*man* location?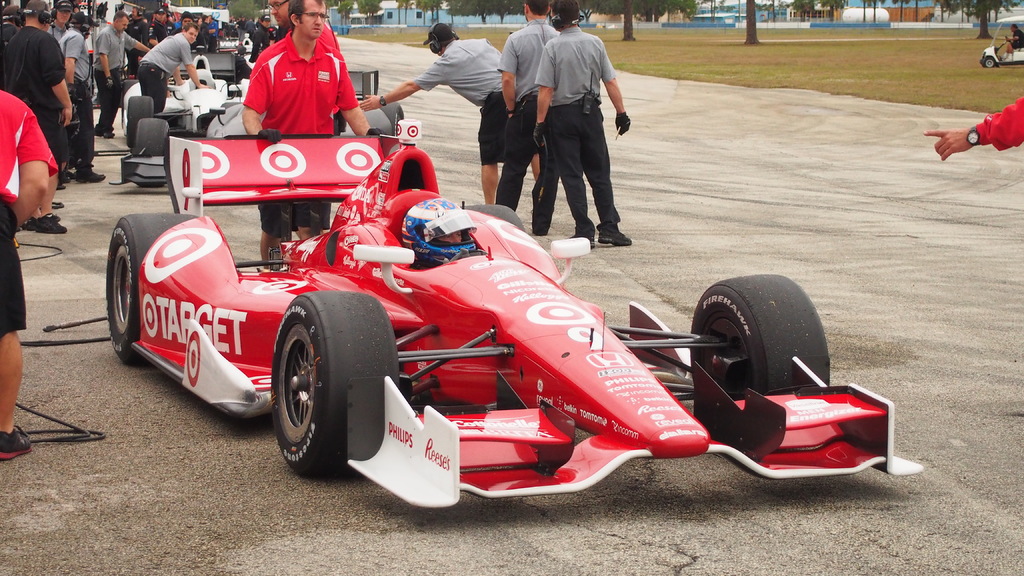
[left=131, top=20, right=211, bottom=114]
